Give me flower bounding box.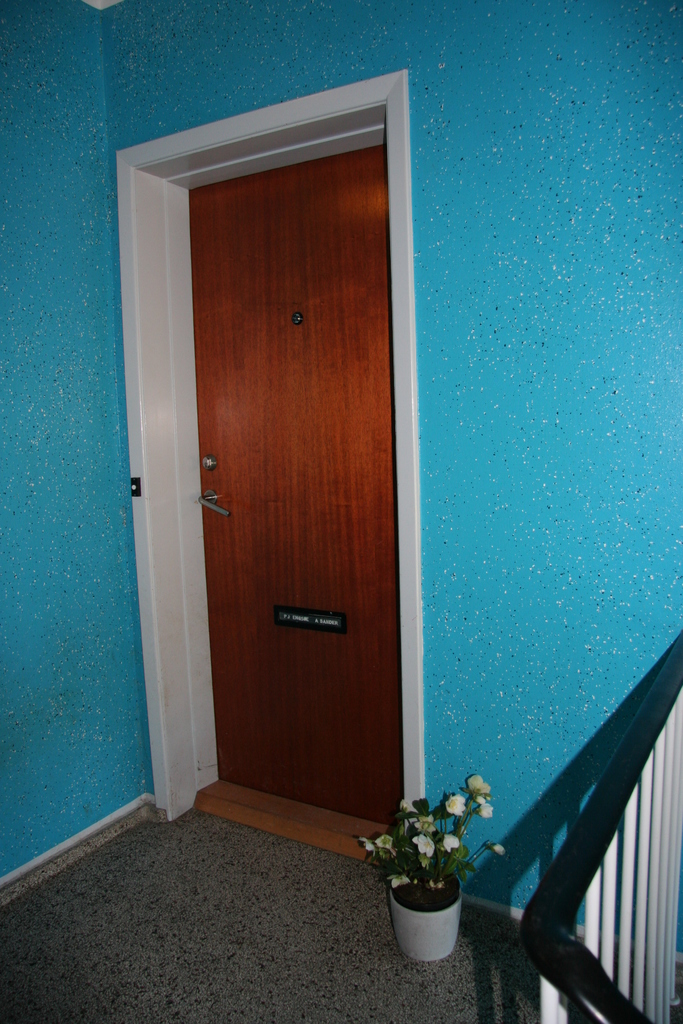
<region>442, 796, 465, 818</region>.
